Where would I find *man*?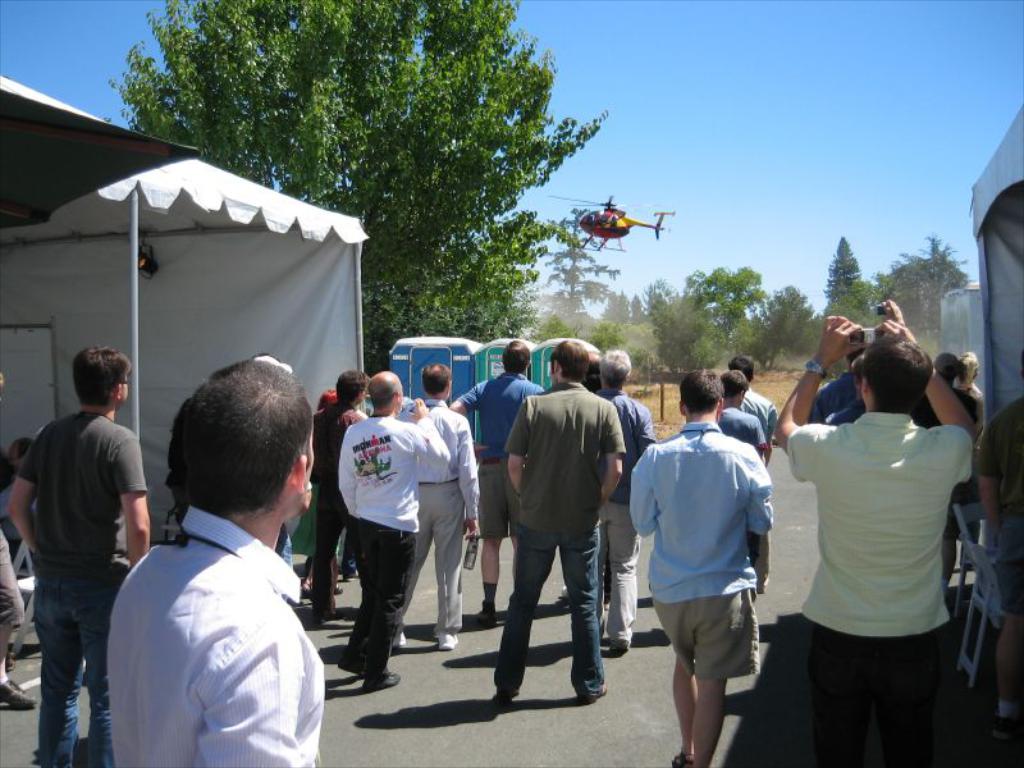
At select_region(394, 362, 475, 649).
